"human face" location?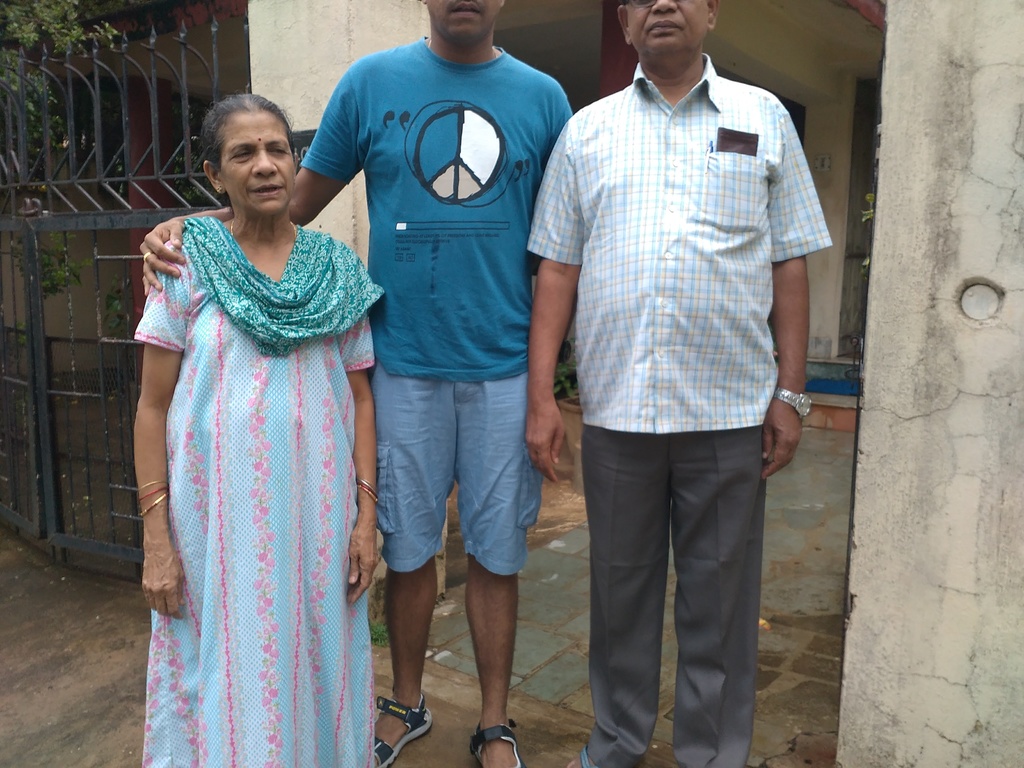
[left=424, top=0, right=501, bottom=43]
